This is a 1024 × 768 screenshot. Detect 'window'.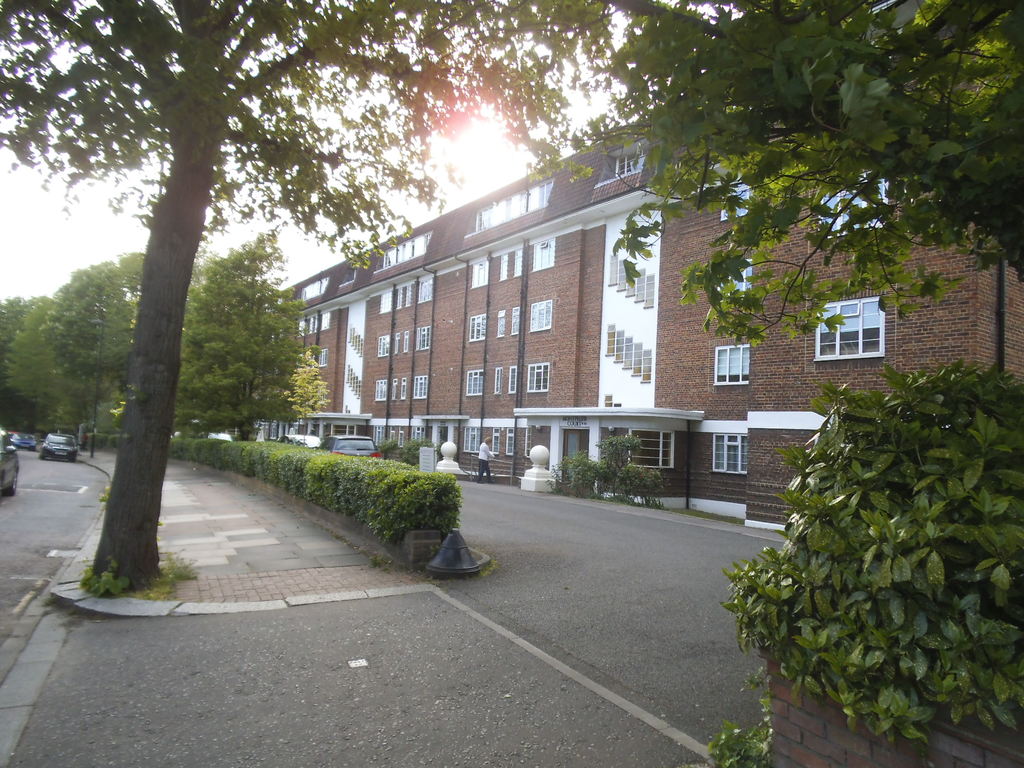
[607, 323, 653, 380].
